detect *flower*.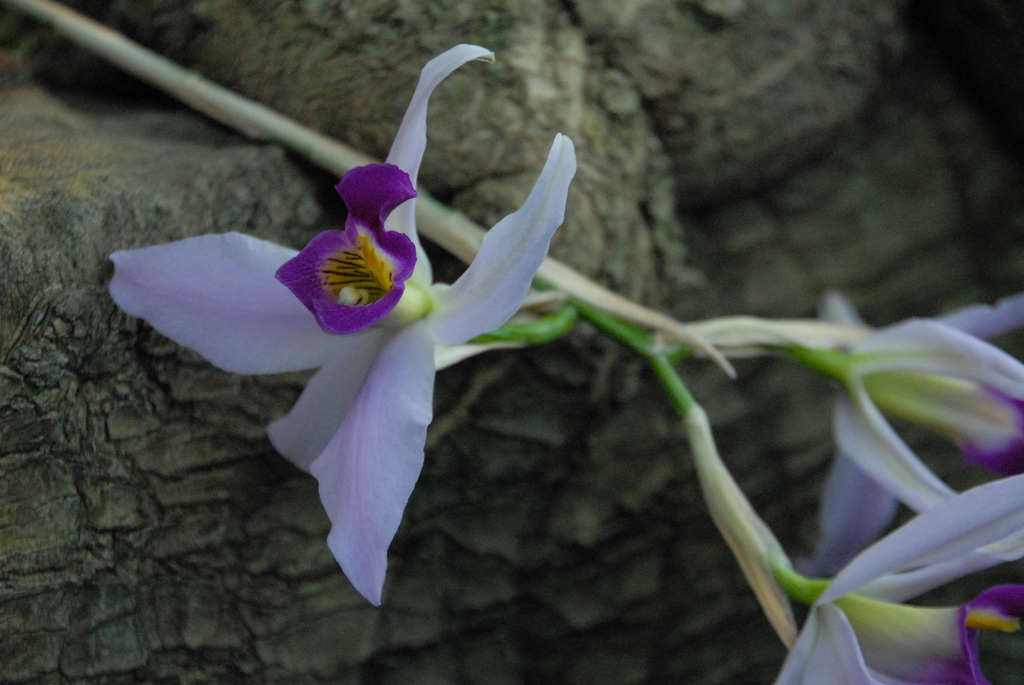
Detected at x1=94 y1=75 x2=580 y2=586.
